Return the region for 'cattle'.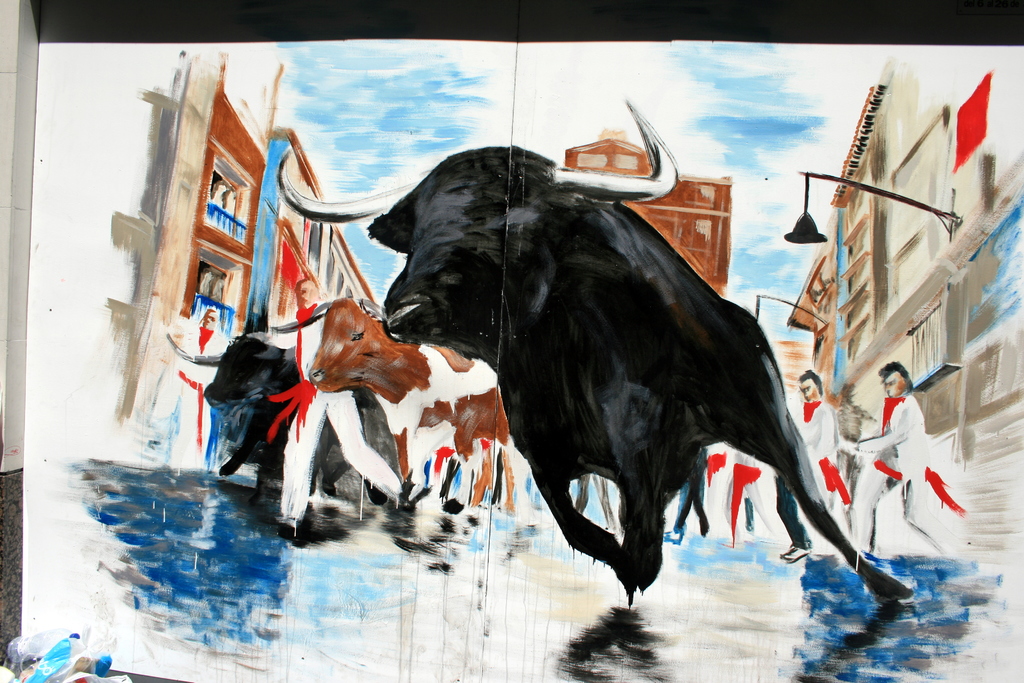
263, 292, 534, 514.
